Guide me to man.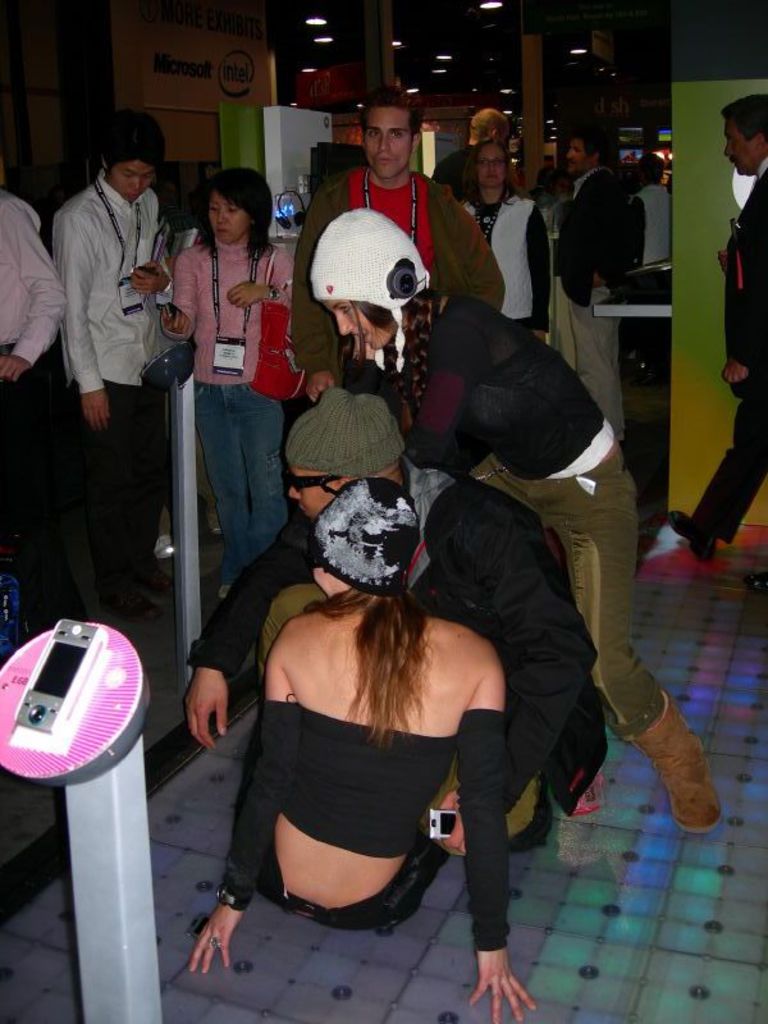
Guidance: l=182, t=390, r=599, b=858.
